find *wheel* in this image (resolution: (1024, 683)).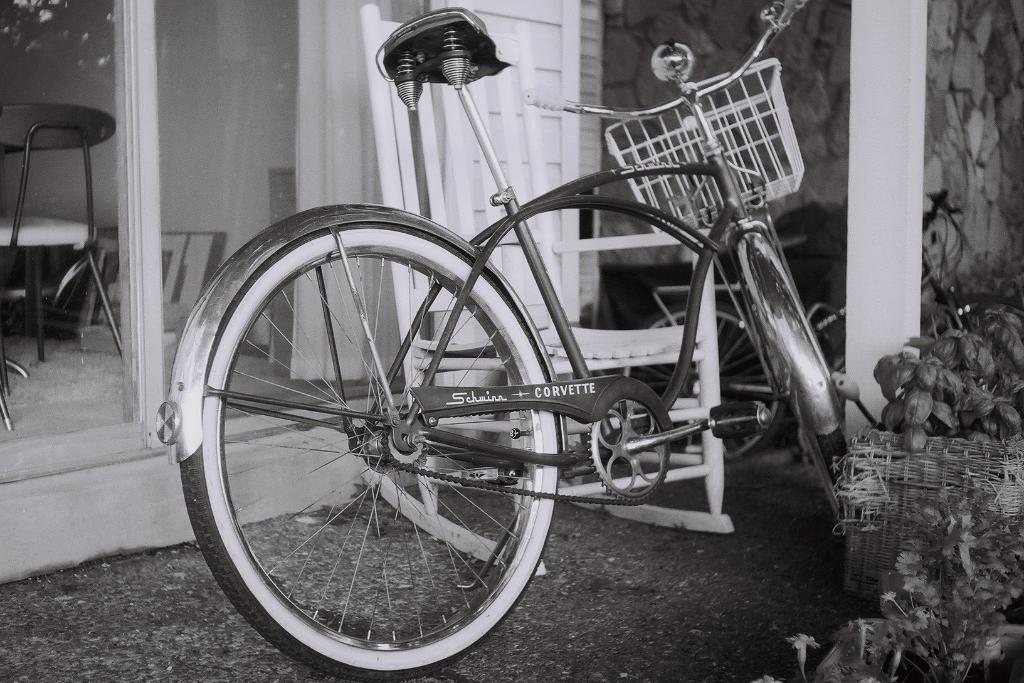
[left=616, top=300, right=786, bottom=458].
